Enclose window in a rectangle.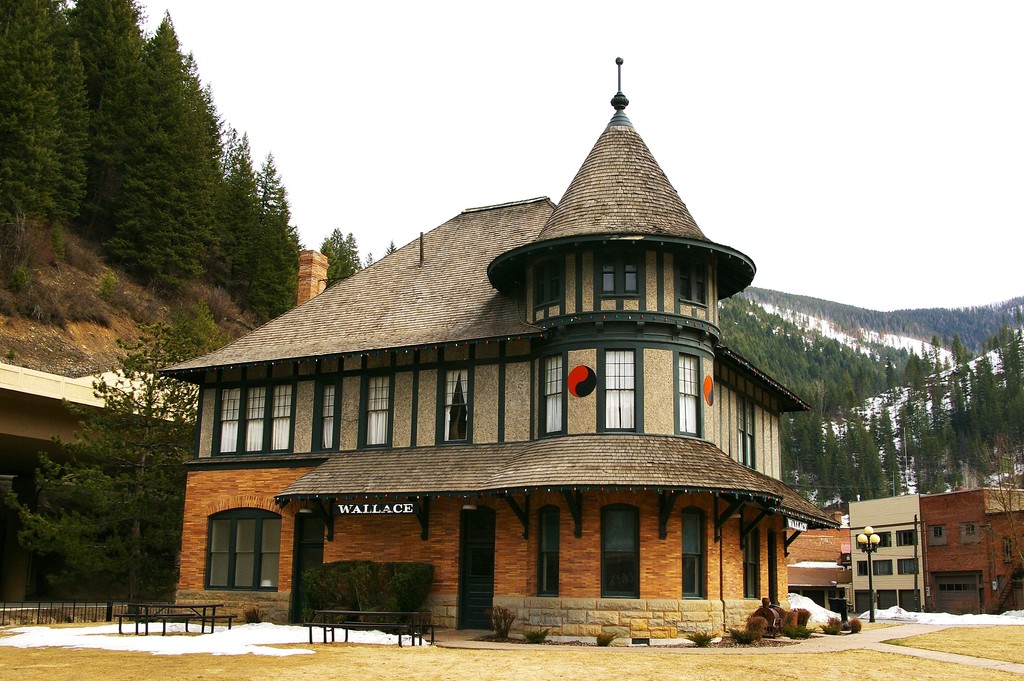
x1=738, y1=396, x2=757, y2=472.
